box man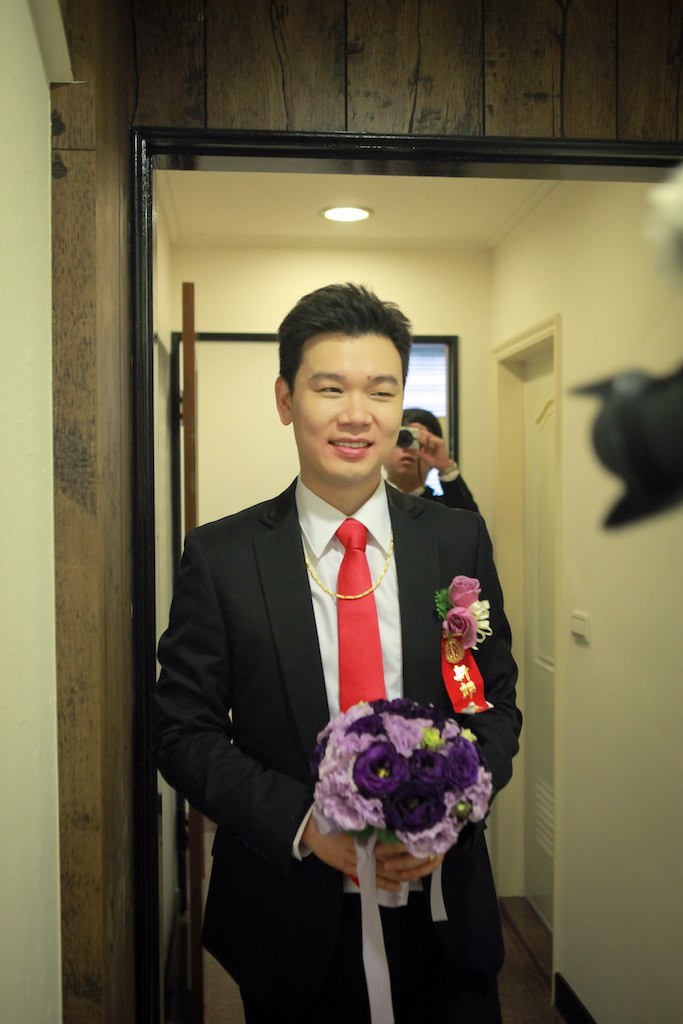
box=[397, 403, 476, 514]
